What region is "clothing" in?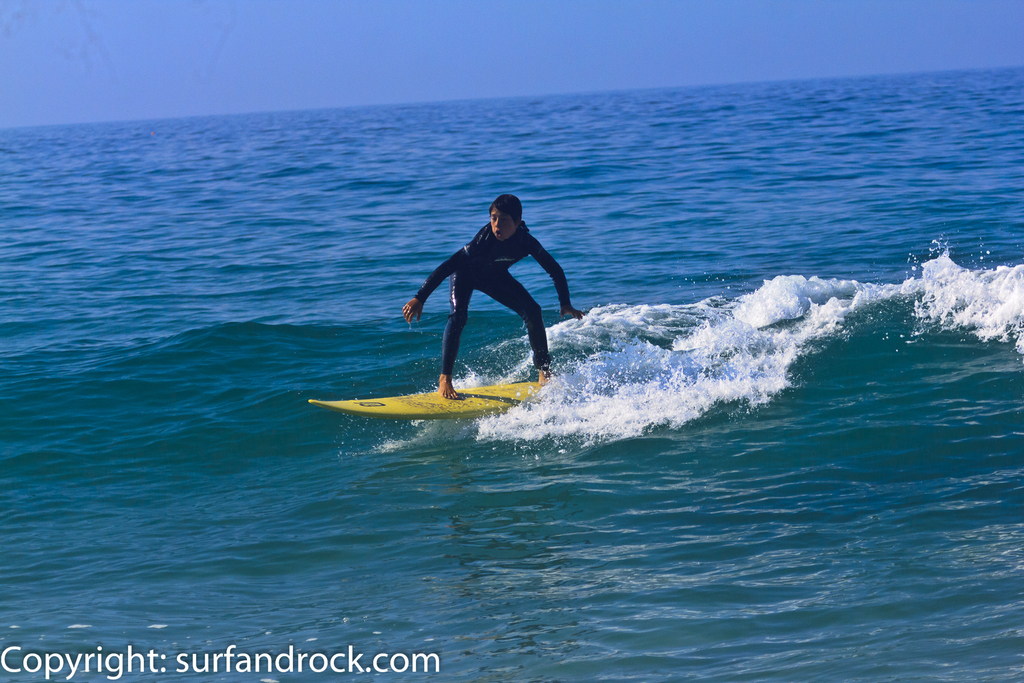
[left=399, top=202, right=567, bottom=372].
